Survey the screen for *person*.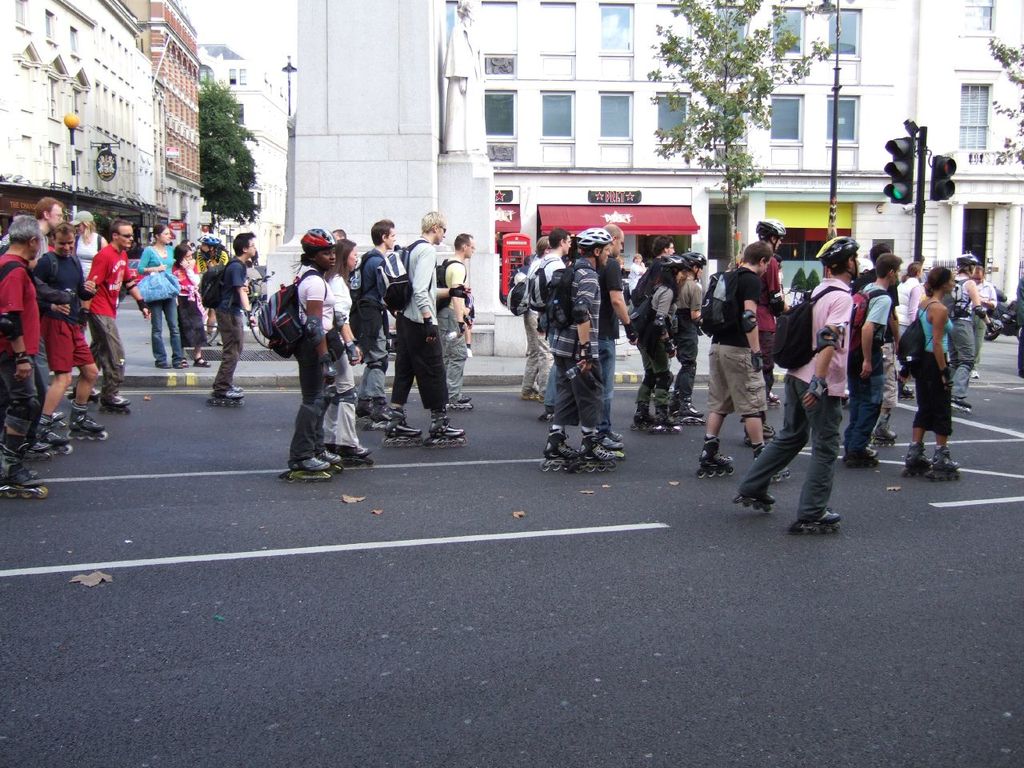
Survey found: <box>730,214,786,403</box>.
